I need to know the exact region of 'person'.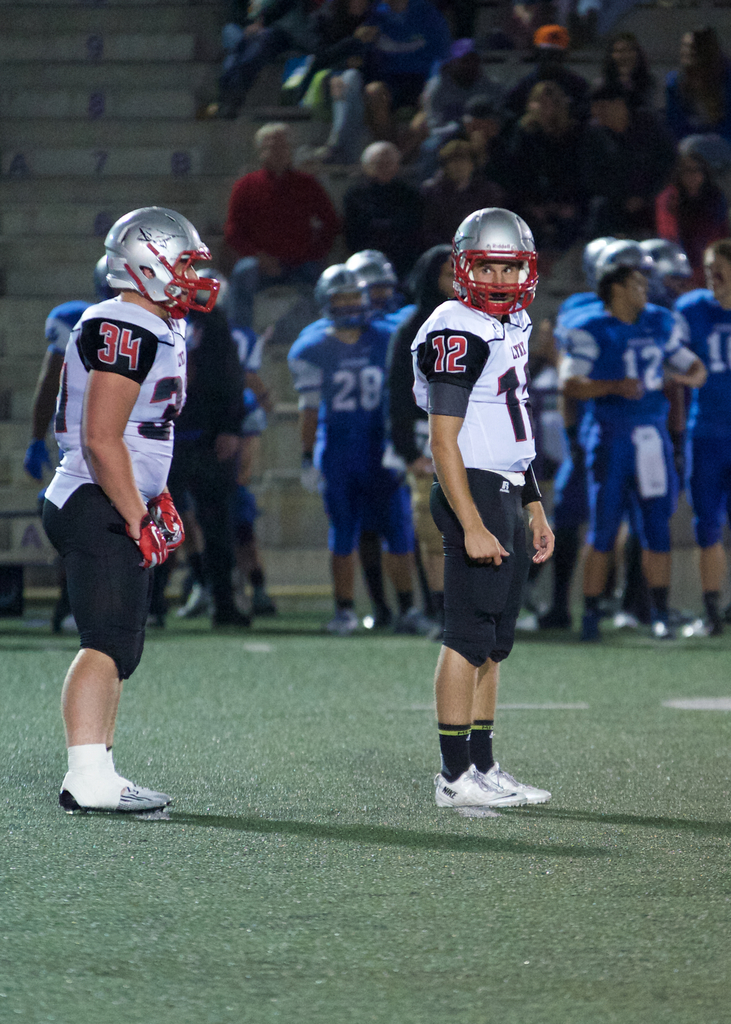
Region: bbox(526, 82, 597, 173).
